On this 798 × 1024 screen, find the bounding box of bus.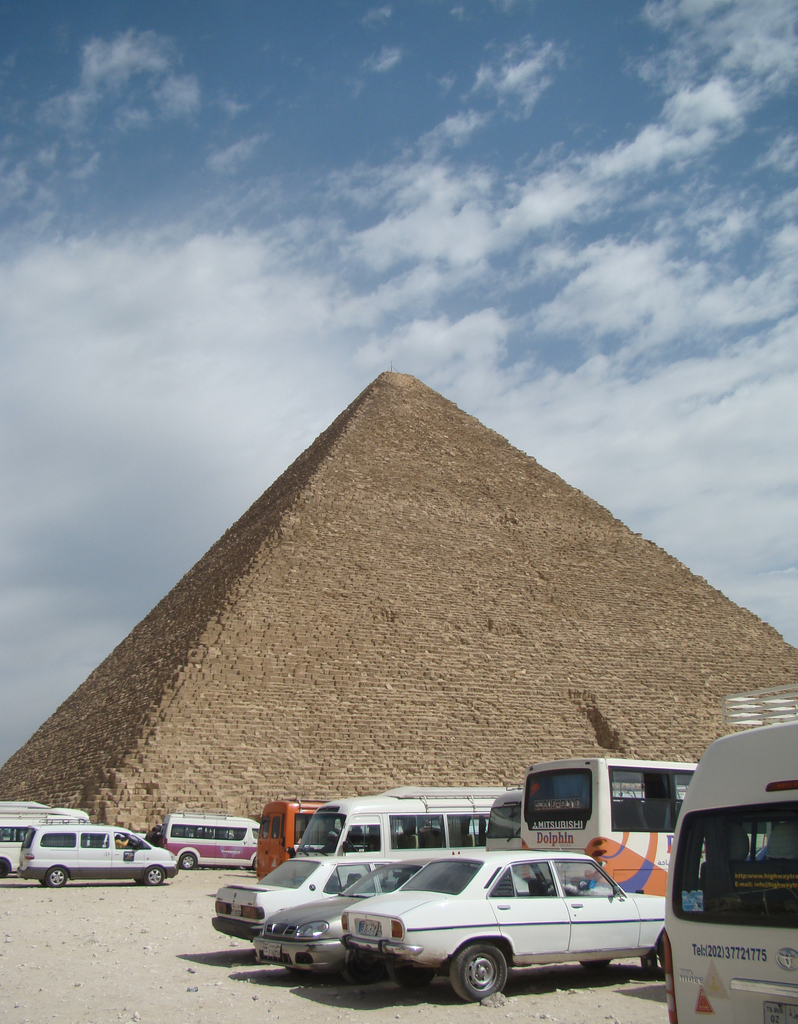
Bounding box: {"left": 526, "top": 762, "right": 701, "bottom": 898}.
